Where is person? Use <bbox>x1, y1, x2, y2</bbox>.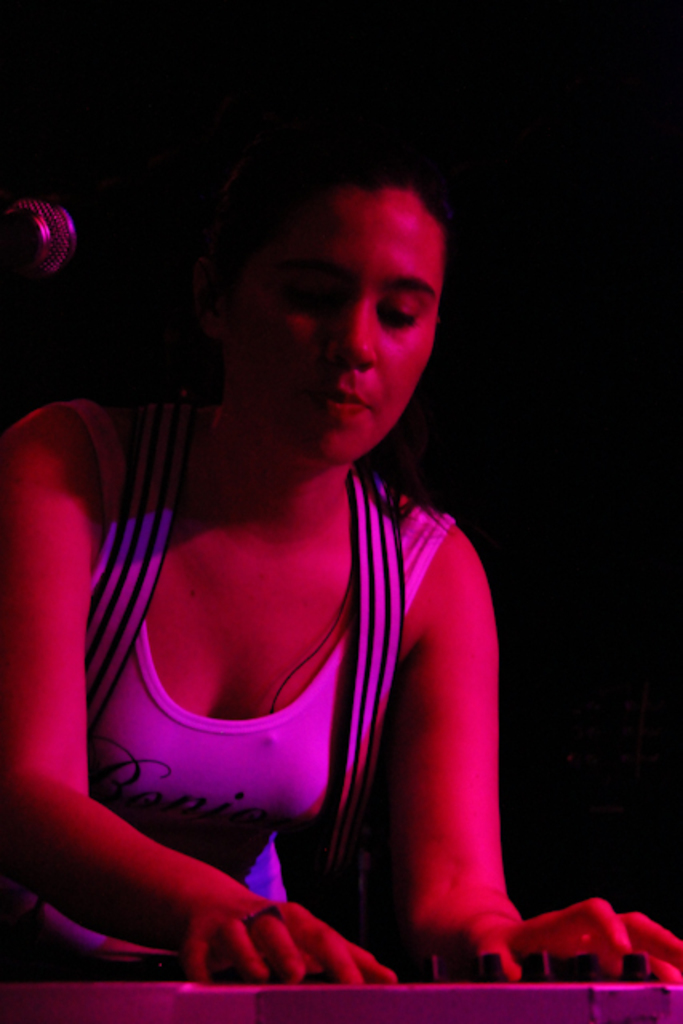
<bbox>0, 134, 681, 986</bbox>.
